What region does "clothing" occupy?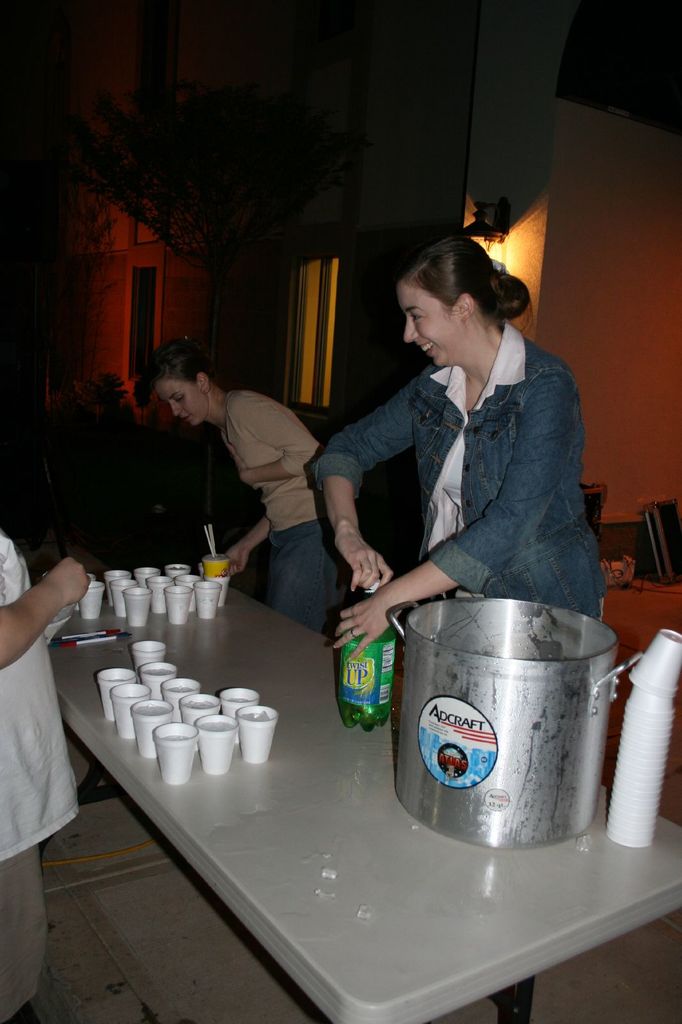
317:292:605:655.
